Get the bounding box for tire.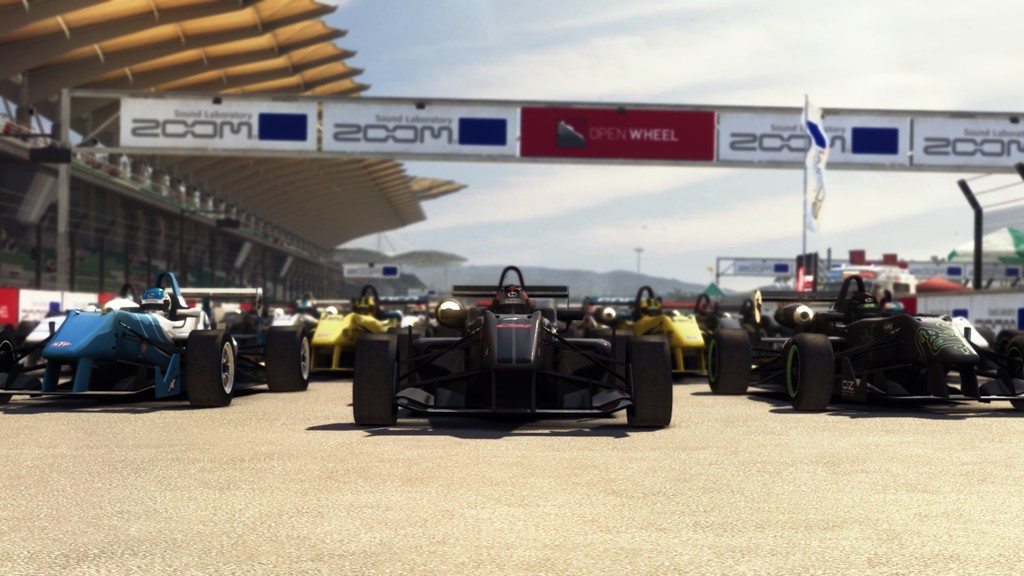
[left=622, top=334, right=672, bottom=429].
